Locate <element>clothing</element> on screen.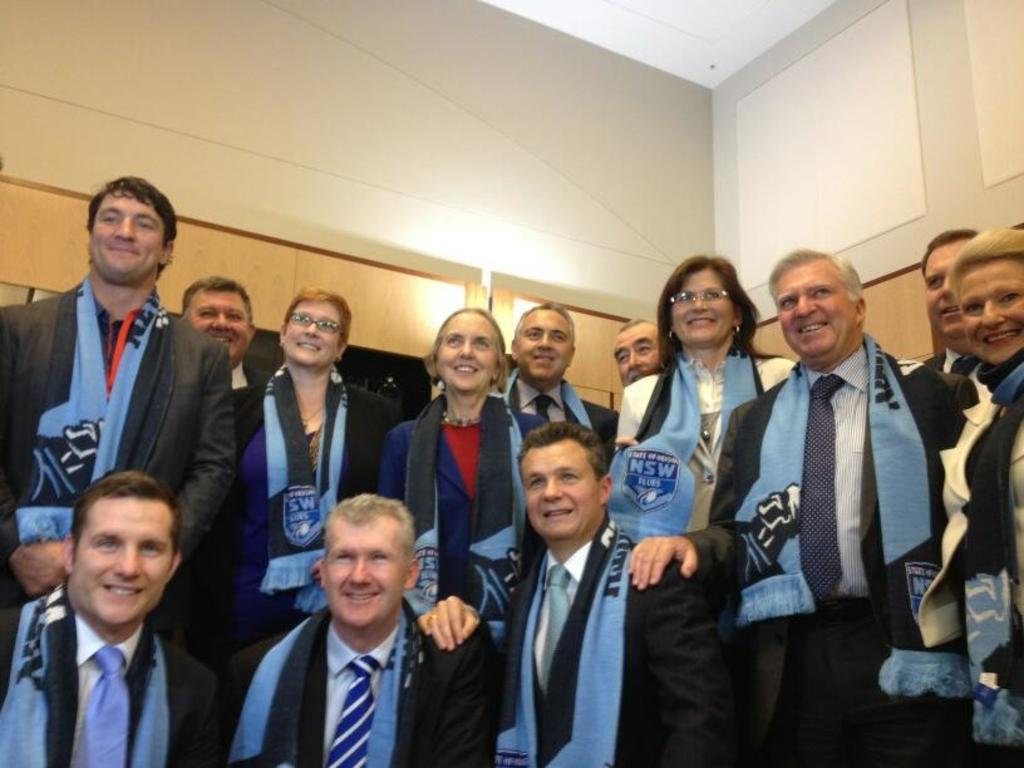
On screen at (381,390,551,625).
